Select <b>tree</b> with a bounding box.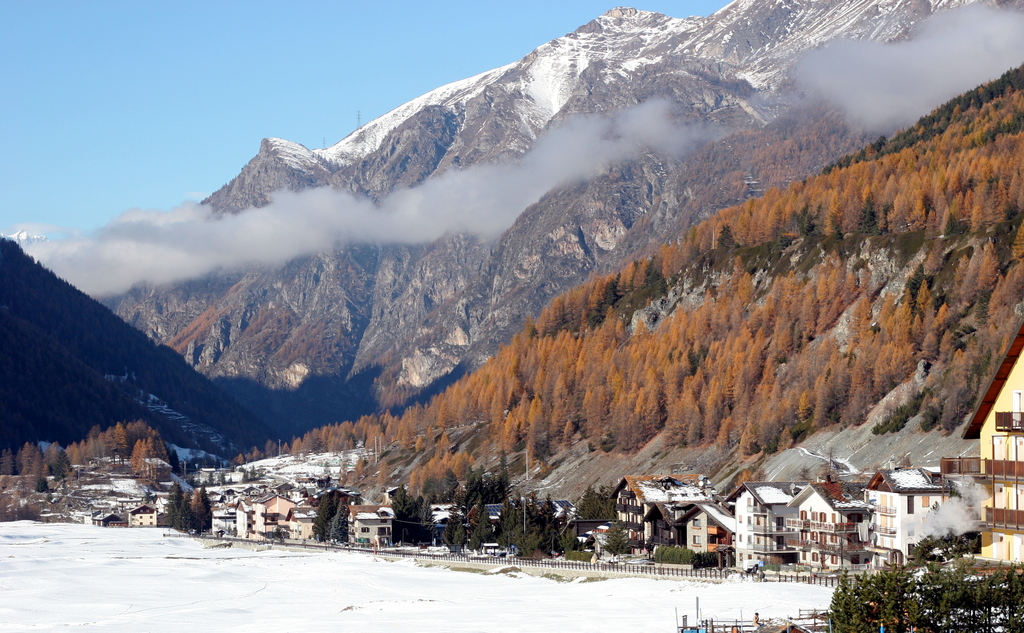
x1=451, y1=517, x2=464, y2=549.
